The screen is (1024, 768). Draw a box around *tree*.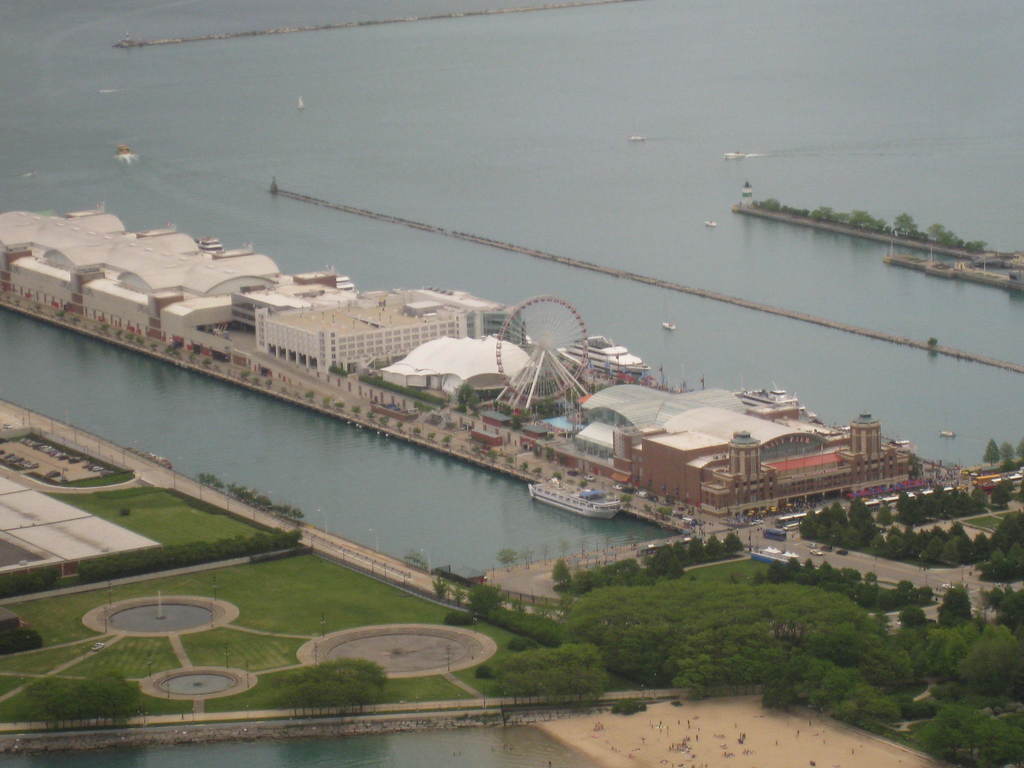
bbox=(426, 430, 435, 444).
